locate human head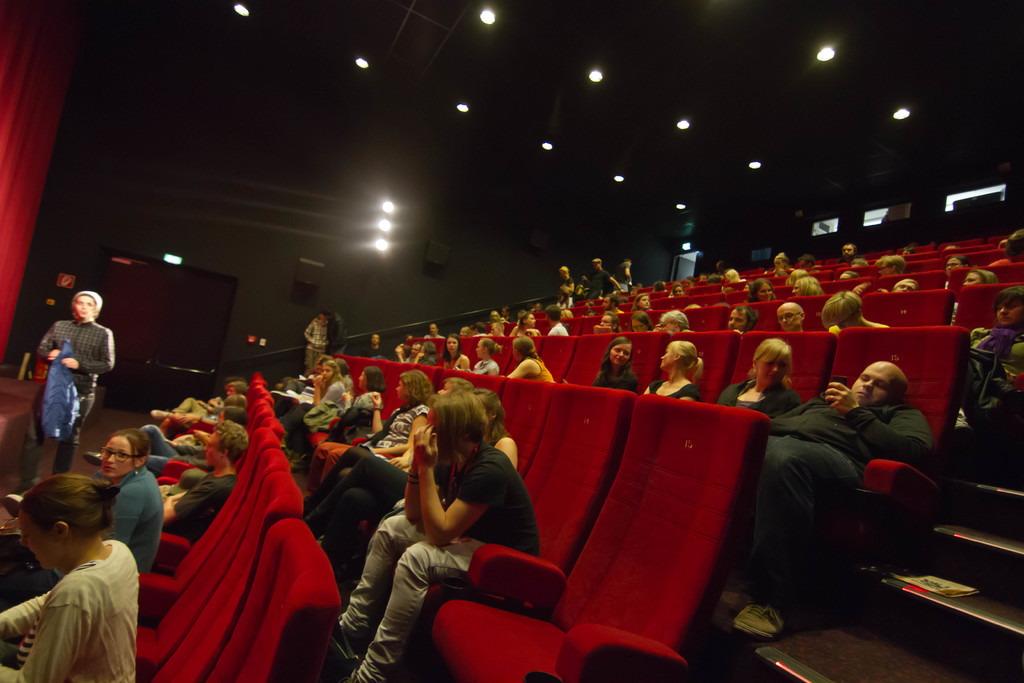
(653,280,672,293)
